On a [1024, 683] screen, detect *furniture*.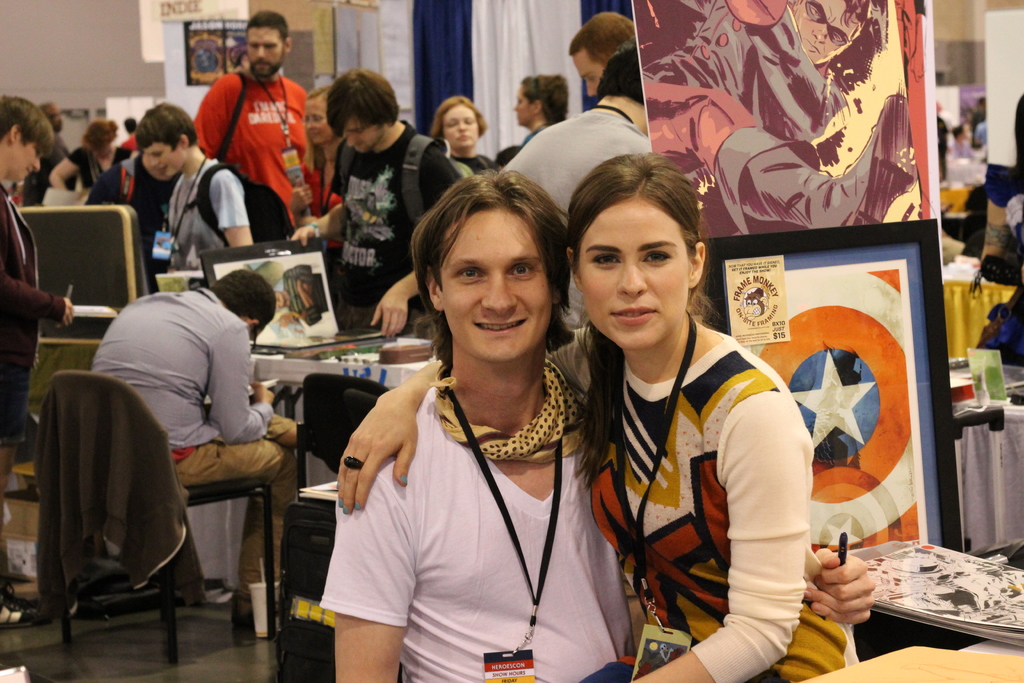
left=61, top=373, right=272, bottom=671.
